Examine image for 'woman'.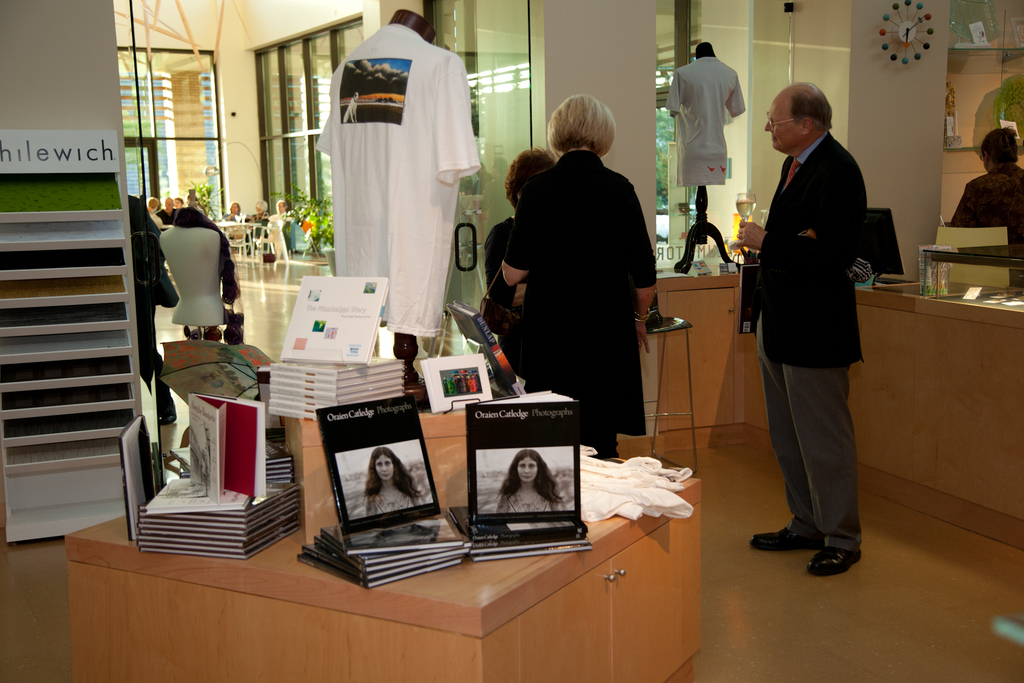
Examination result: [left=364, top=447, right=424, bottom=516].
